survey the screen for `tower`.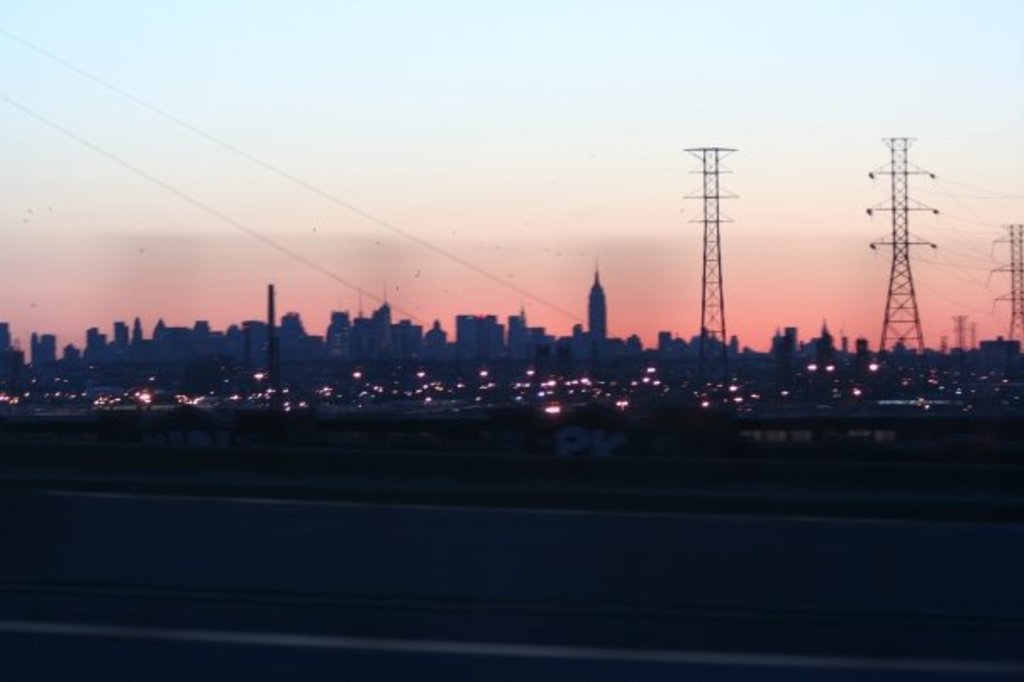
Survey found: 999/232/1022/343.
